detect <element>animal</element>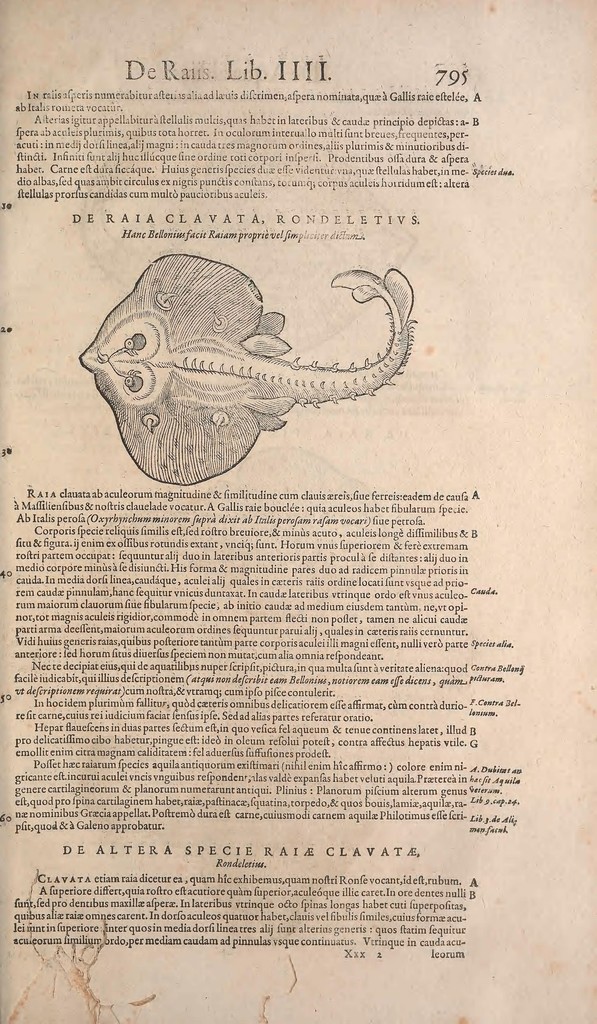
76, 250, 417, 485
